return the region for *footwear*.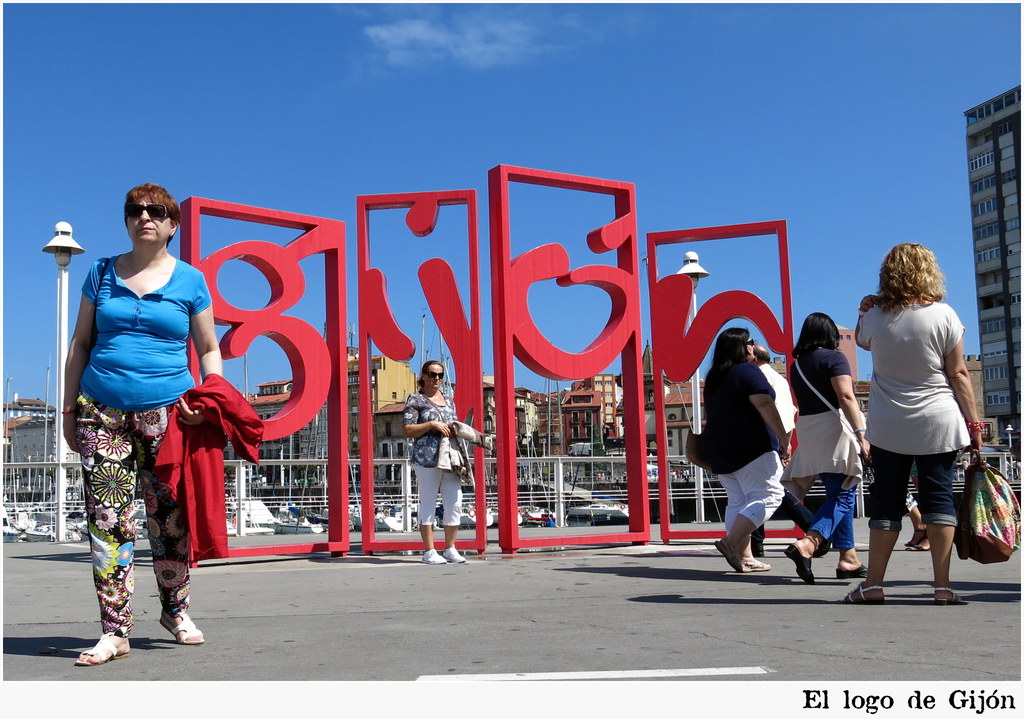
905:532:931:553.
